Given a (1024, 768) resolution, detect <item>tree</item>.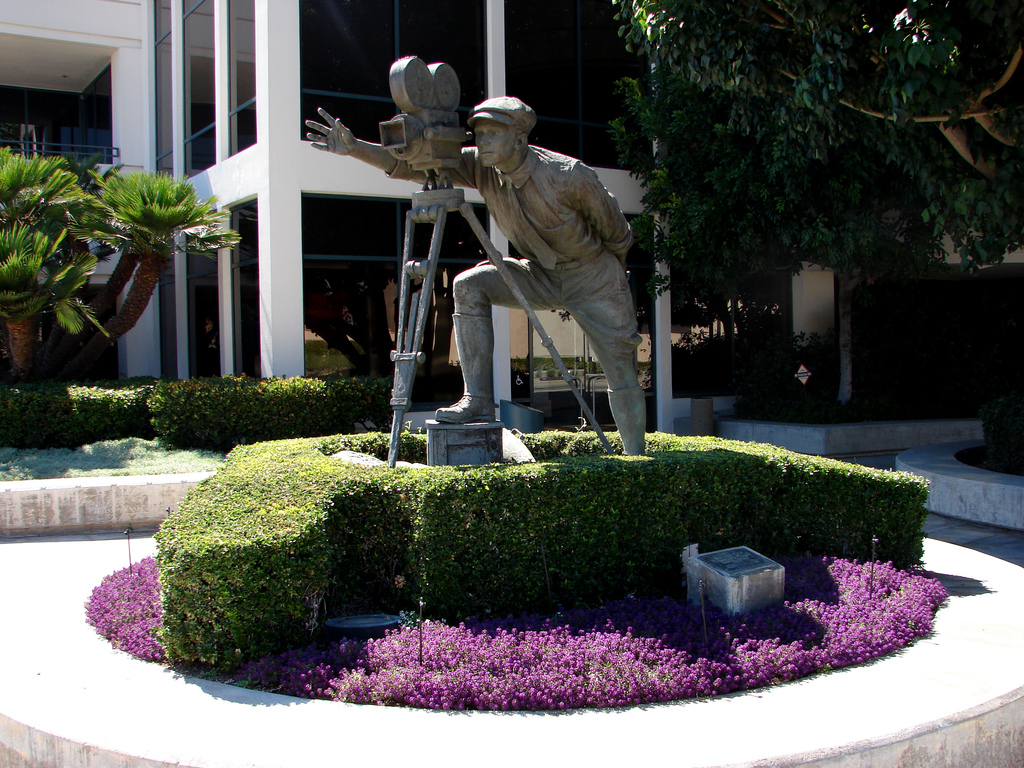
bbox(0, 146, 114, 378).
